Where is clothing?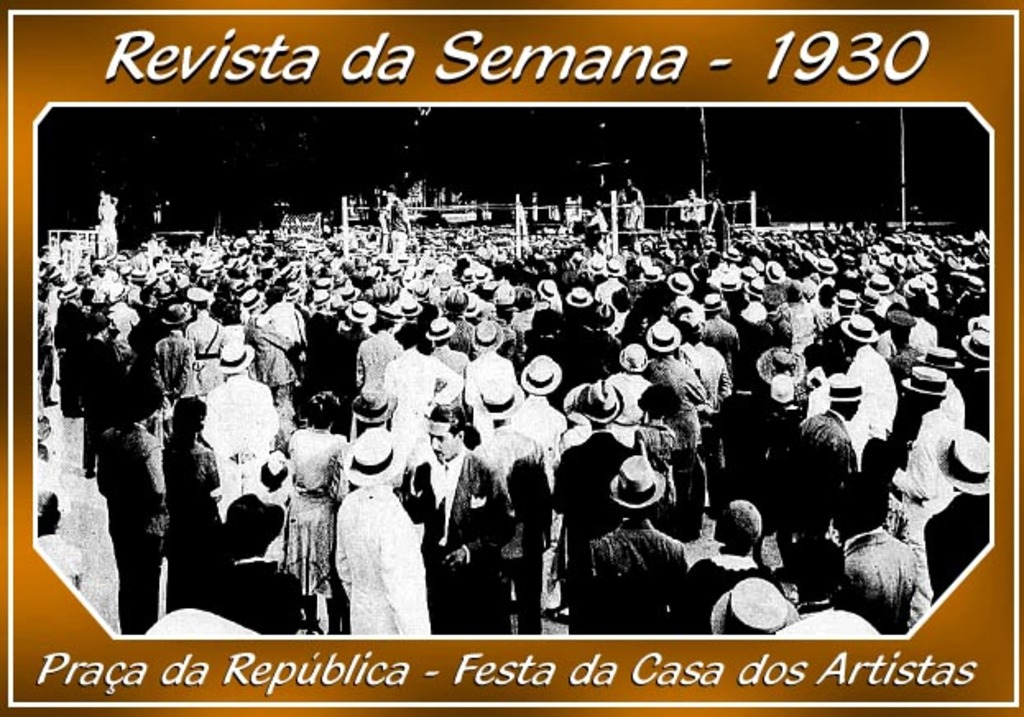
box(699, 309, 745, 383).
